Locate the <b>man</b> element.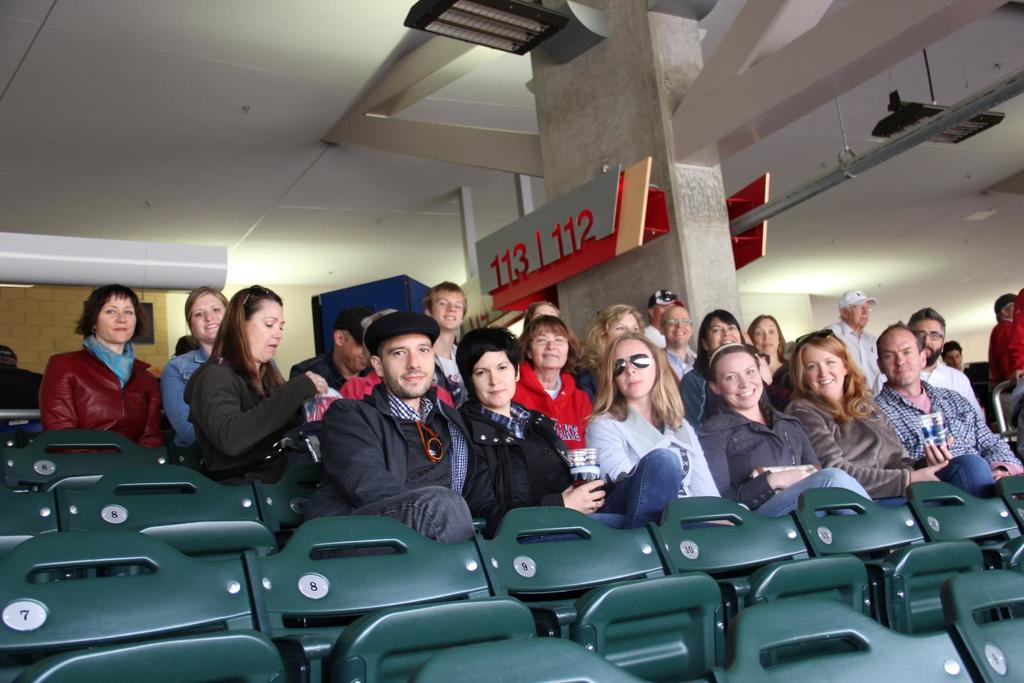
Element bbox: 309, 311, 484, 550.
